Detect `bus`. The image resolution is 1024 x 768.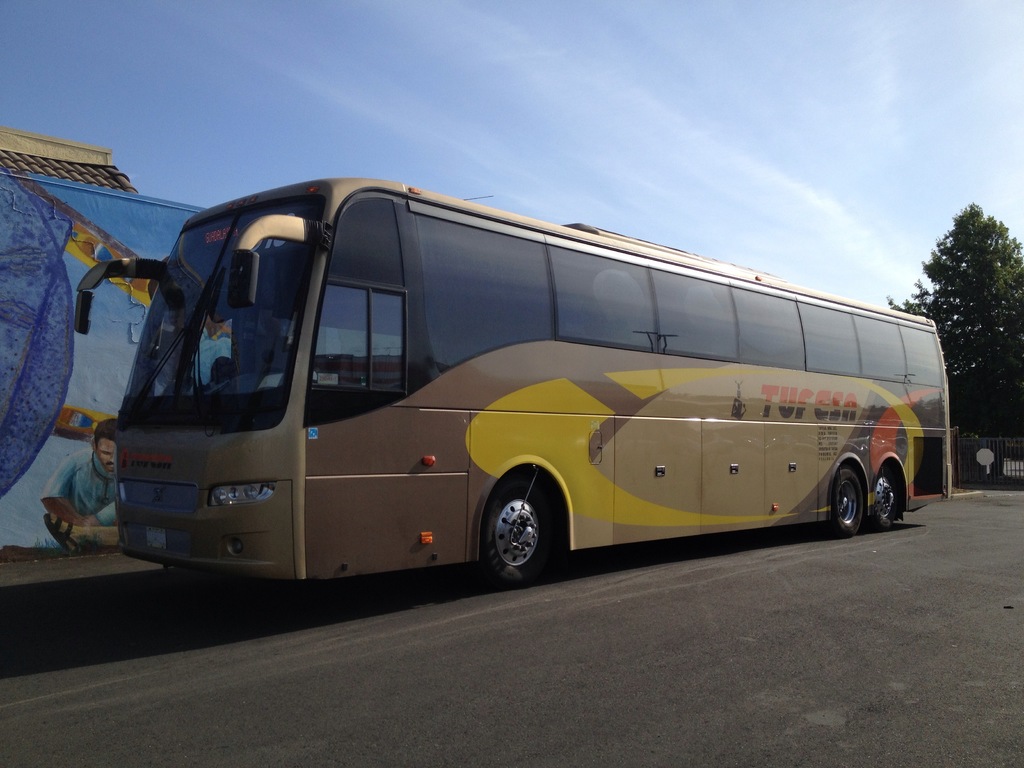
75:172:956:582.
